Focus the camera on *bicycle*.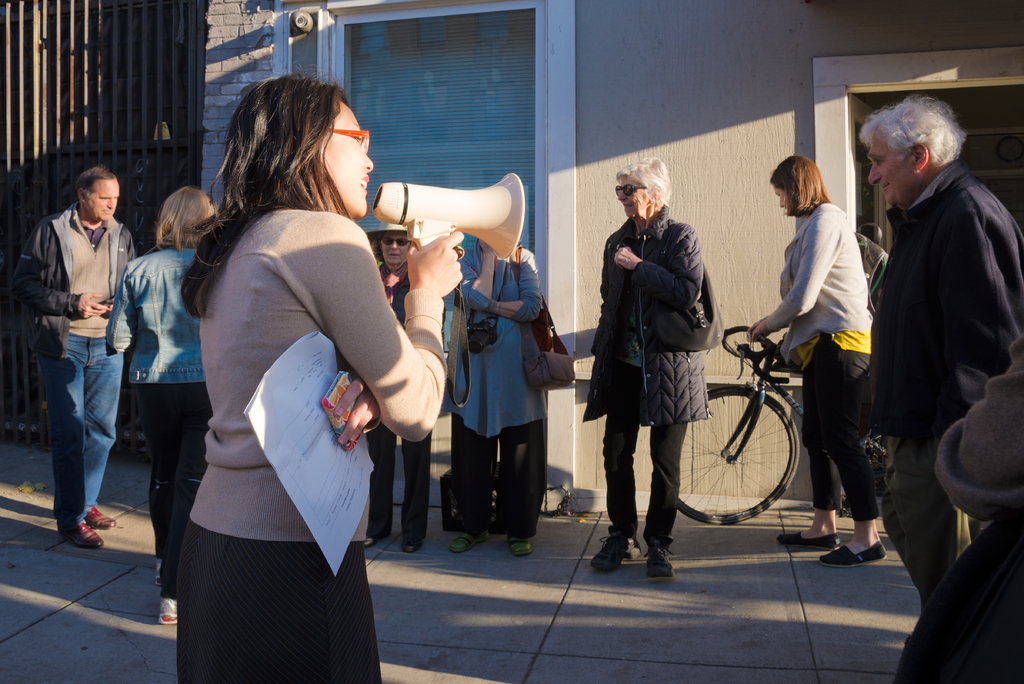
Focus region: crop(702, 320, 886, 526).
